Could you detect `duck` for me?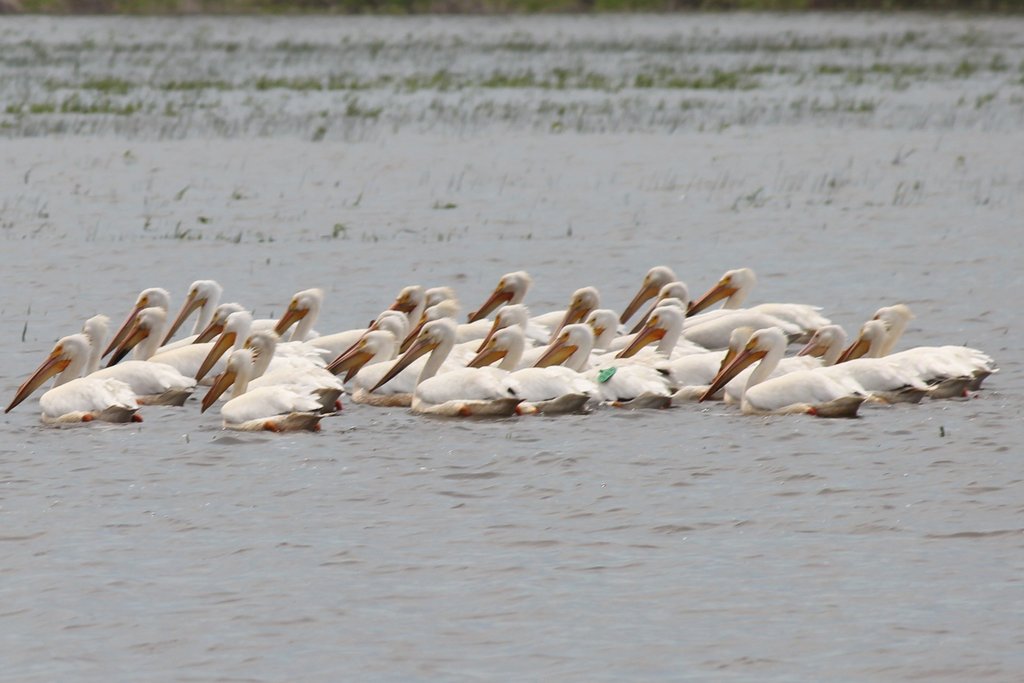
Detection result: <region>0, 336, 145, 429</region>.
